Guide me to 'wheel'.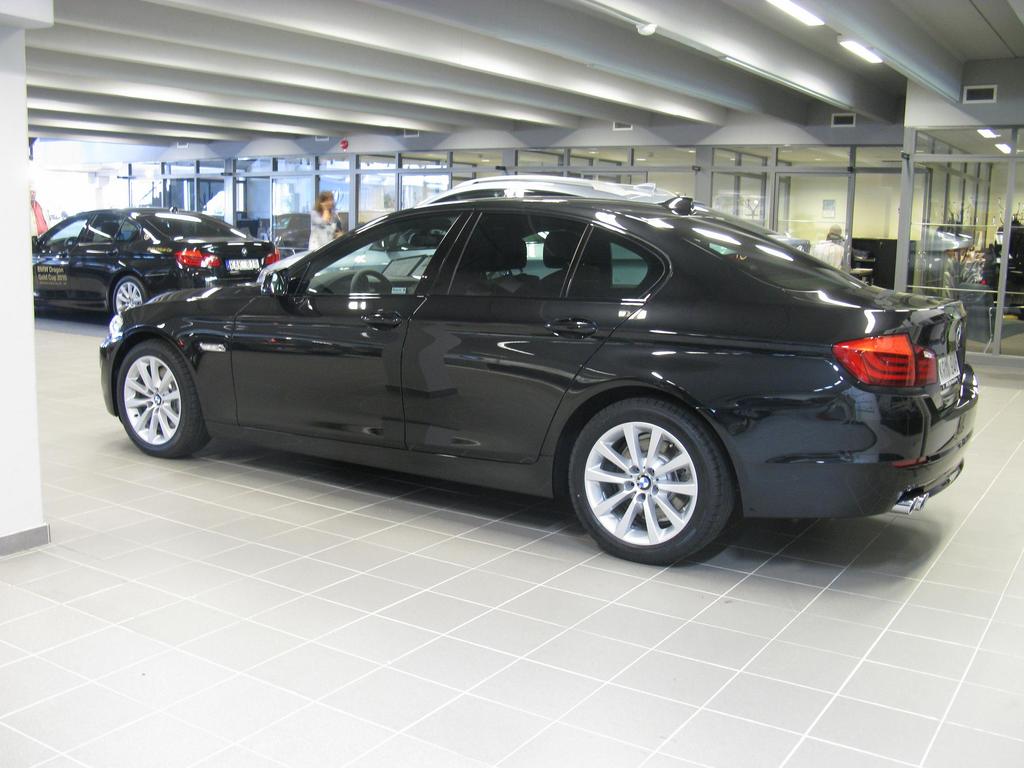
Guidance: region(116, 338, 212, 462).
